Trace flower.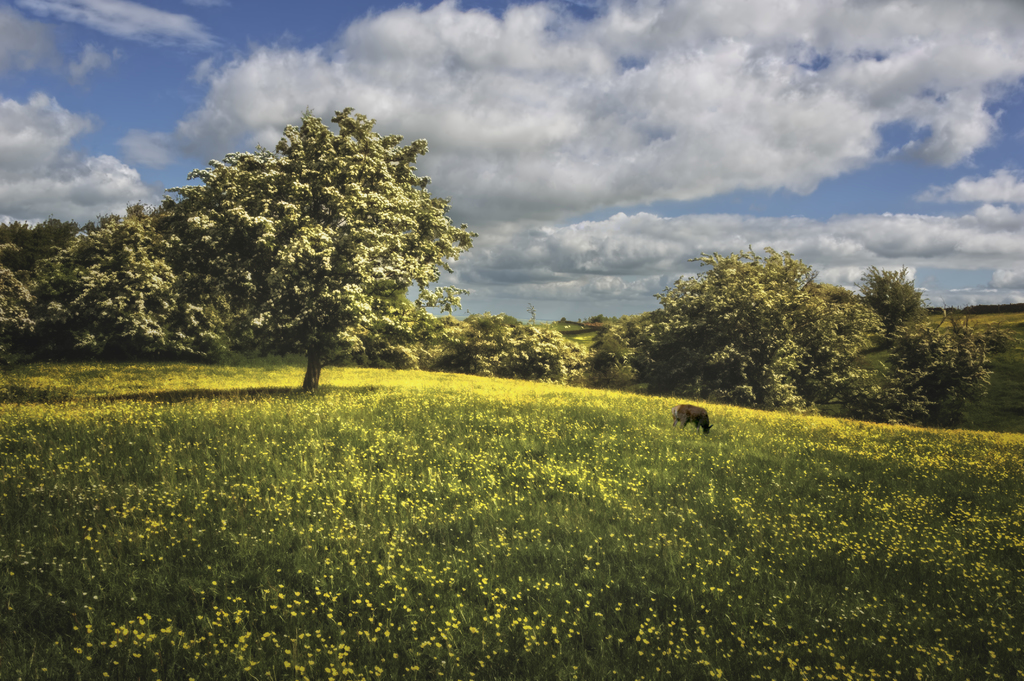
Traced to [717,665,726,678].
